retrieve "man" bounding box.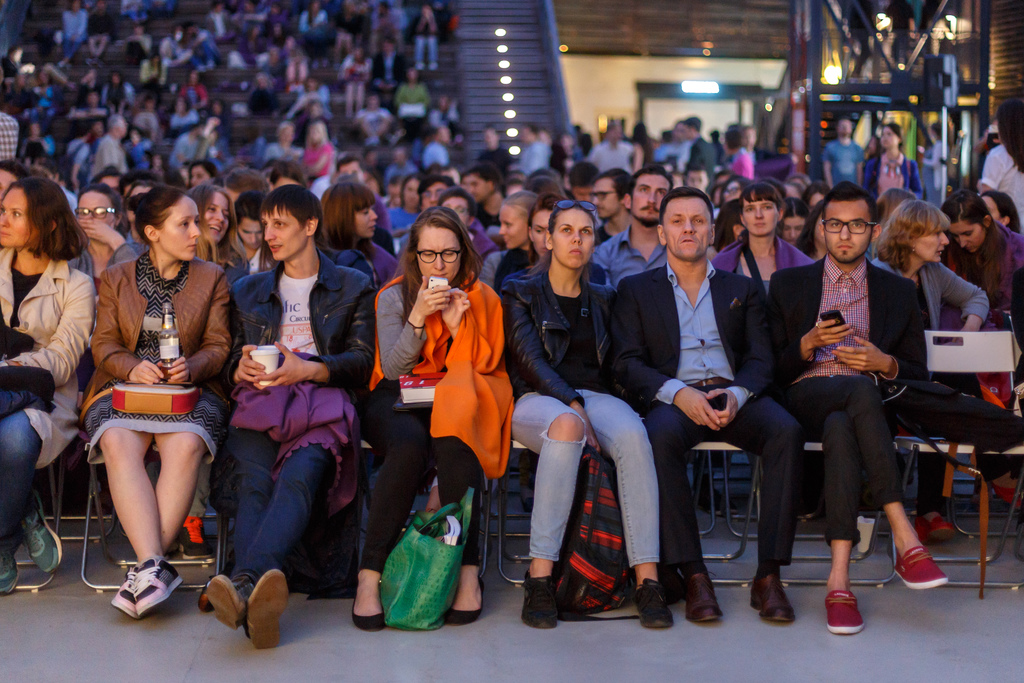
Bounding box: [x1=206, y1=183, x2=374, y2=648].
